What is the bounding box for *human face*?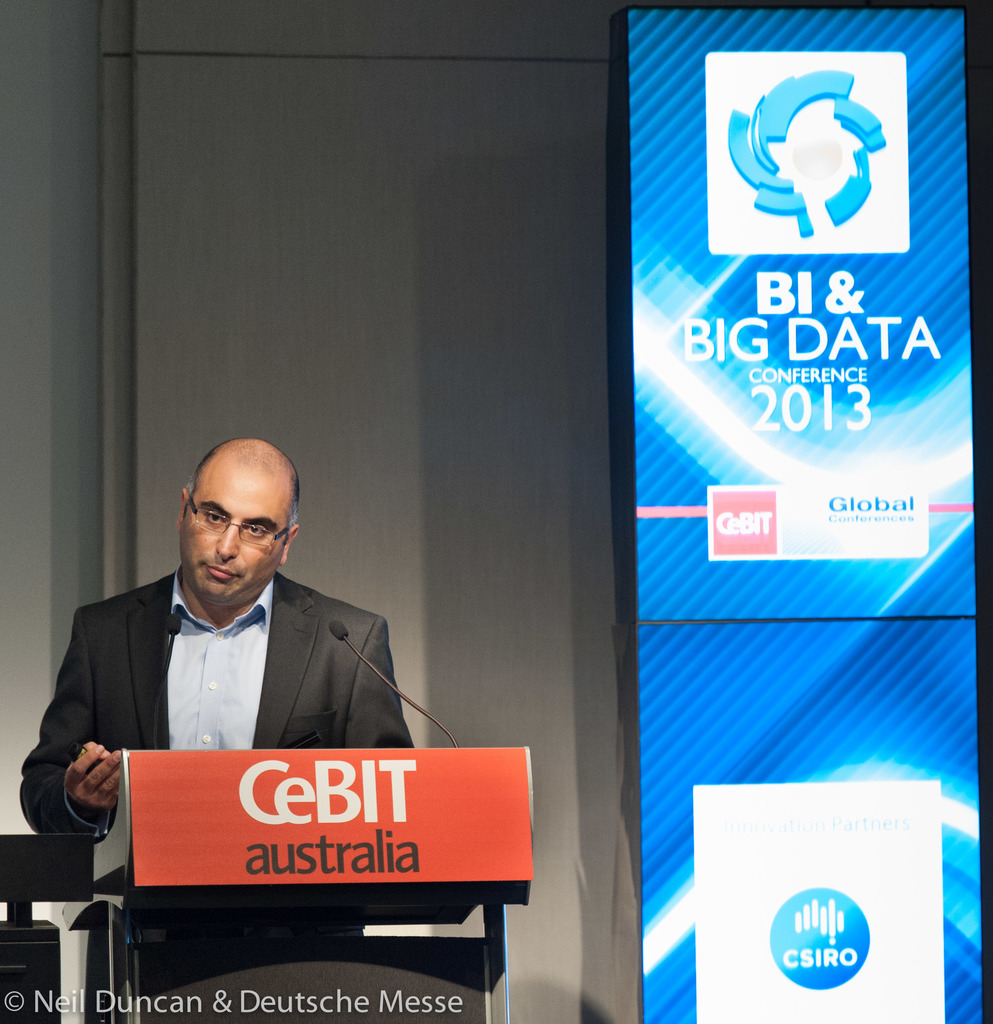
bbox(181, 456, 284, 608).
